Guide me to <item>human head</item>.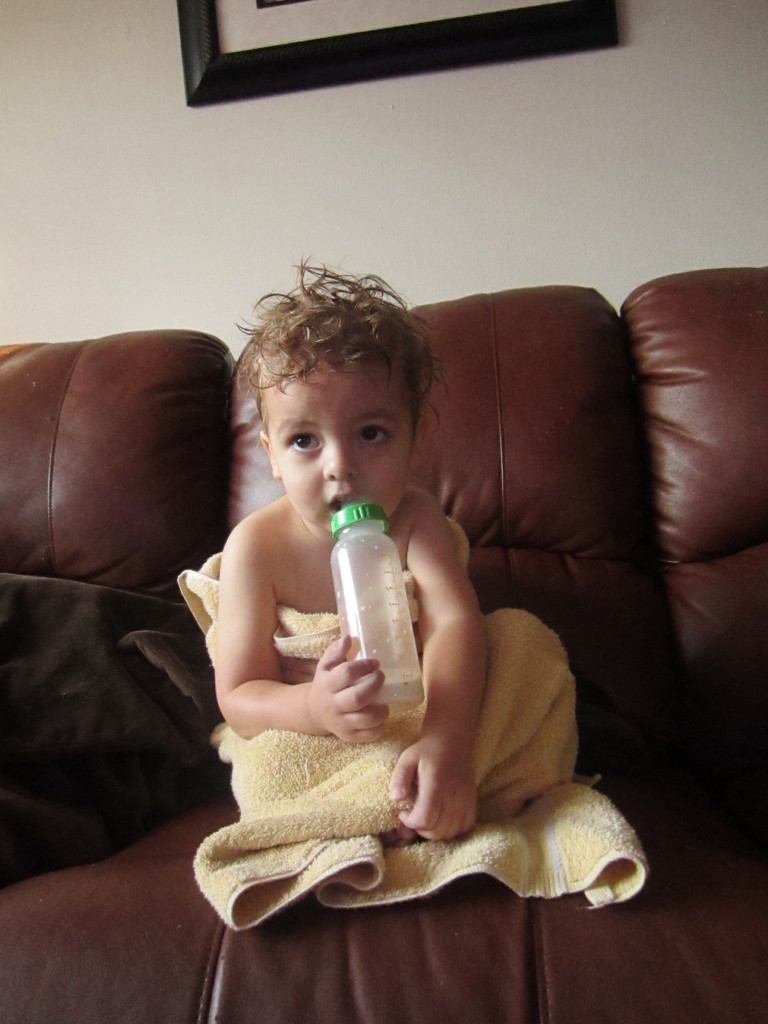
Guidance: left=224, top=276, right=446, bottom=535.
